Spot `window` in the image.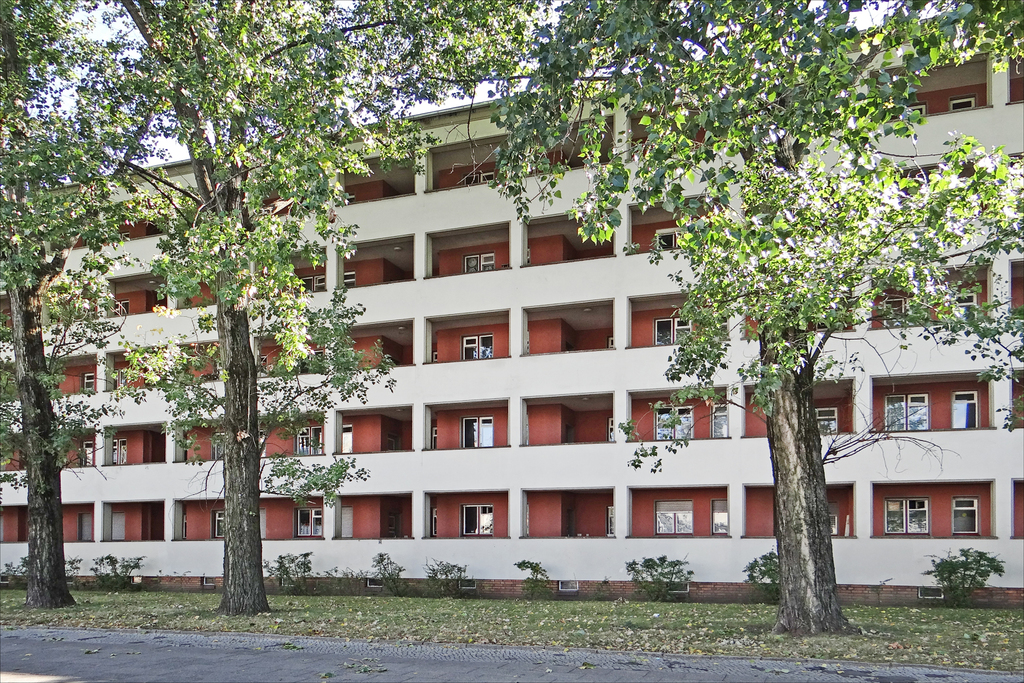
`window` found at (609,422,611,438).
